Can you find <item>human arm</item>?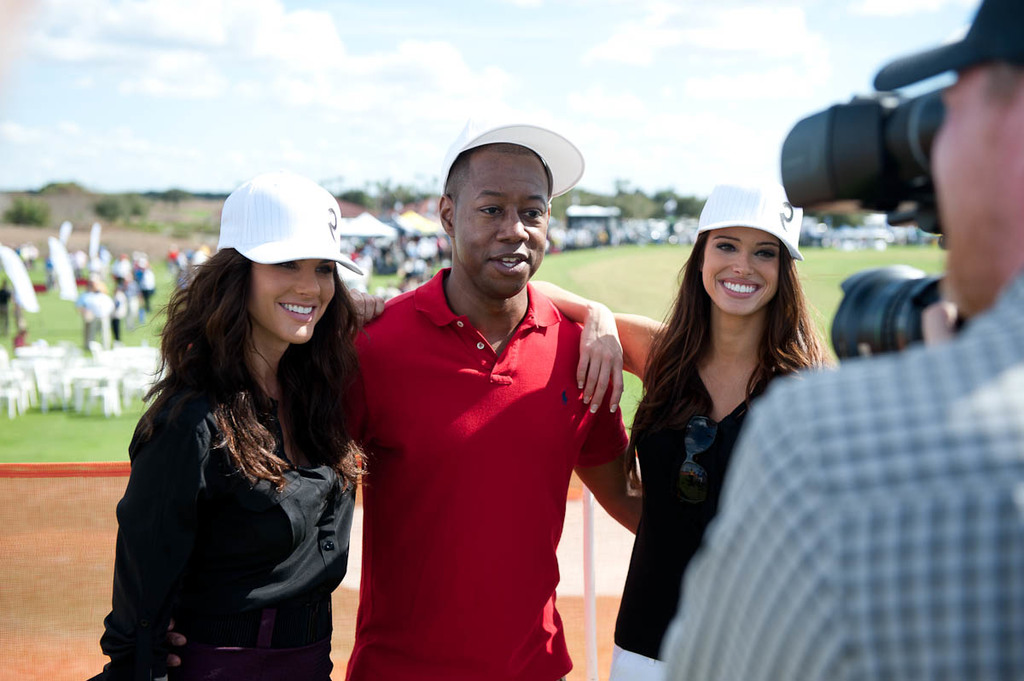
Yes, bounding box: x1=329, y1=276, x2=396, y2=345.
